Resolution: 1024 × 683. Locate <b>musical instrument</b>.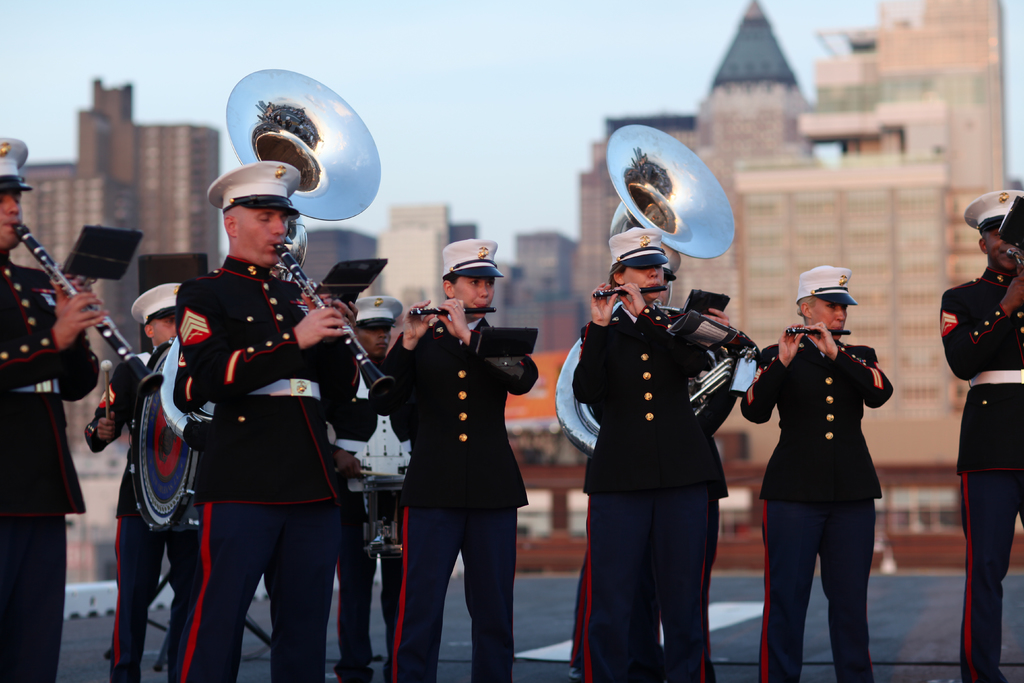
(1006, 248, 1023, 278).
